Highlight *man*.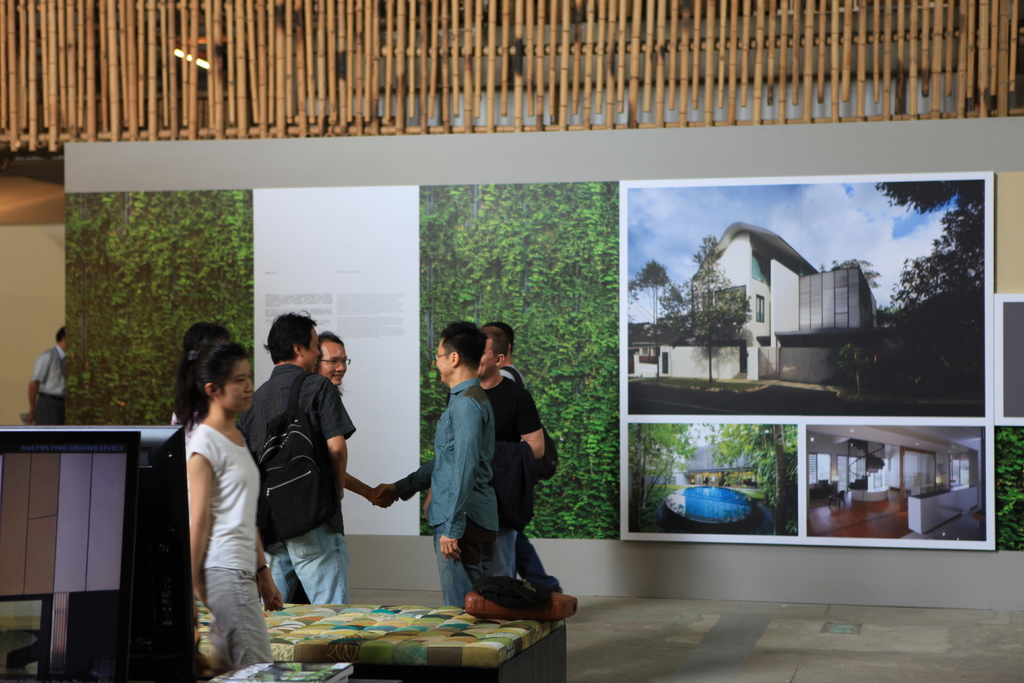
Highlighted region: (260,334,401,605).
